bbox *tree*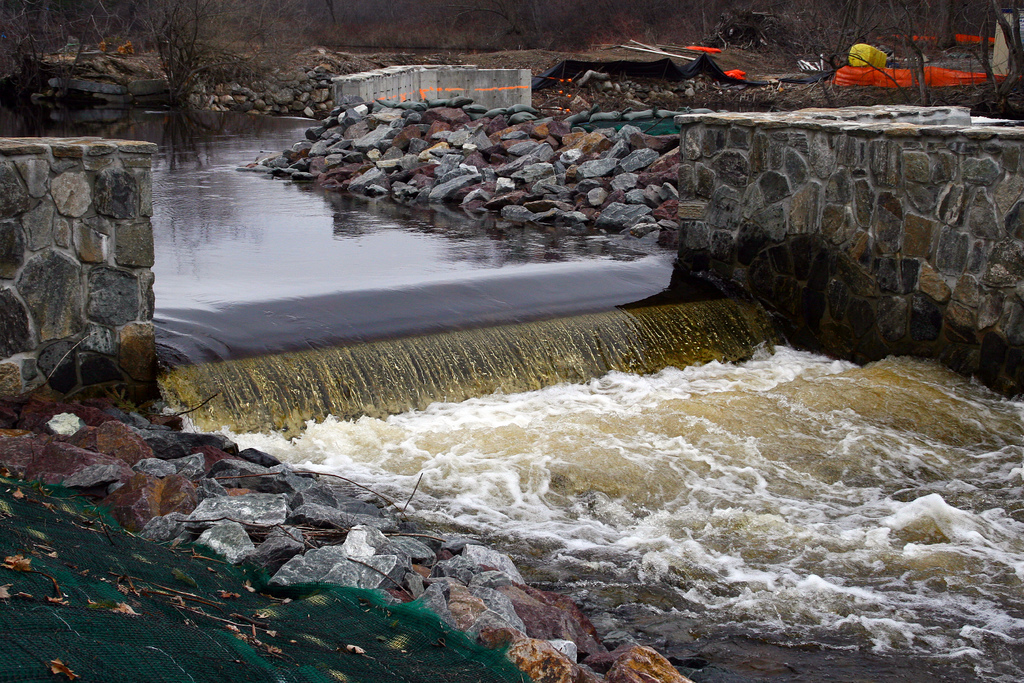
[left=143, top=0, right=207, bottom=120]
